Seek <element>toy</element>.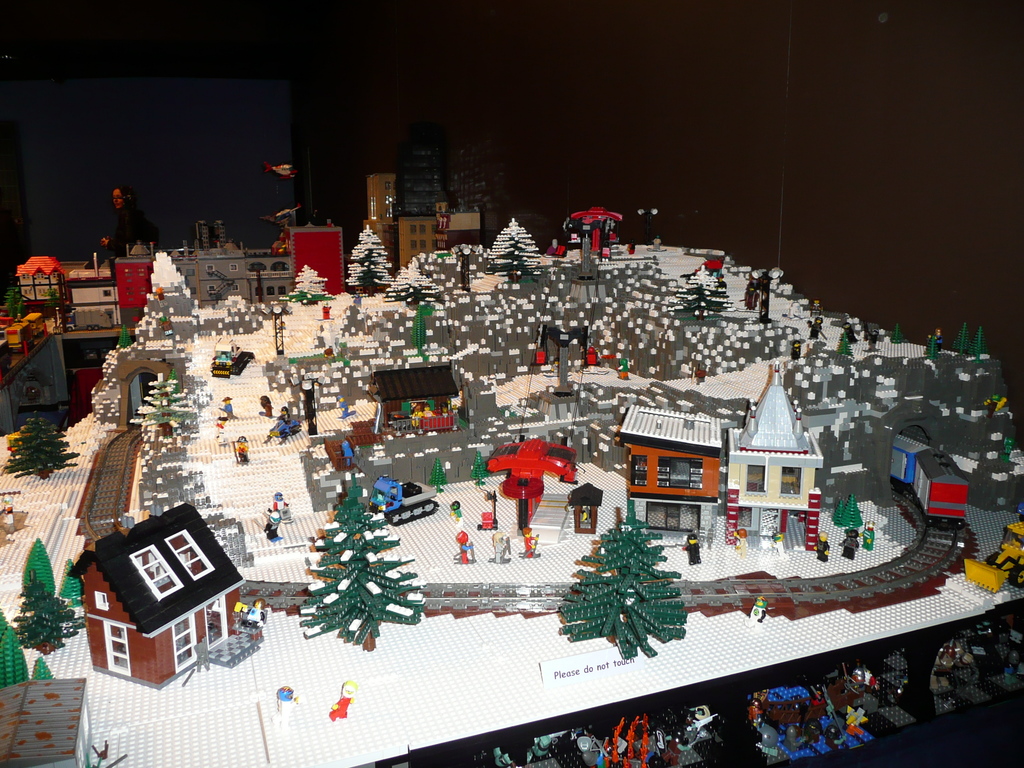
bbox(679, 534, 705, 566).
